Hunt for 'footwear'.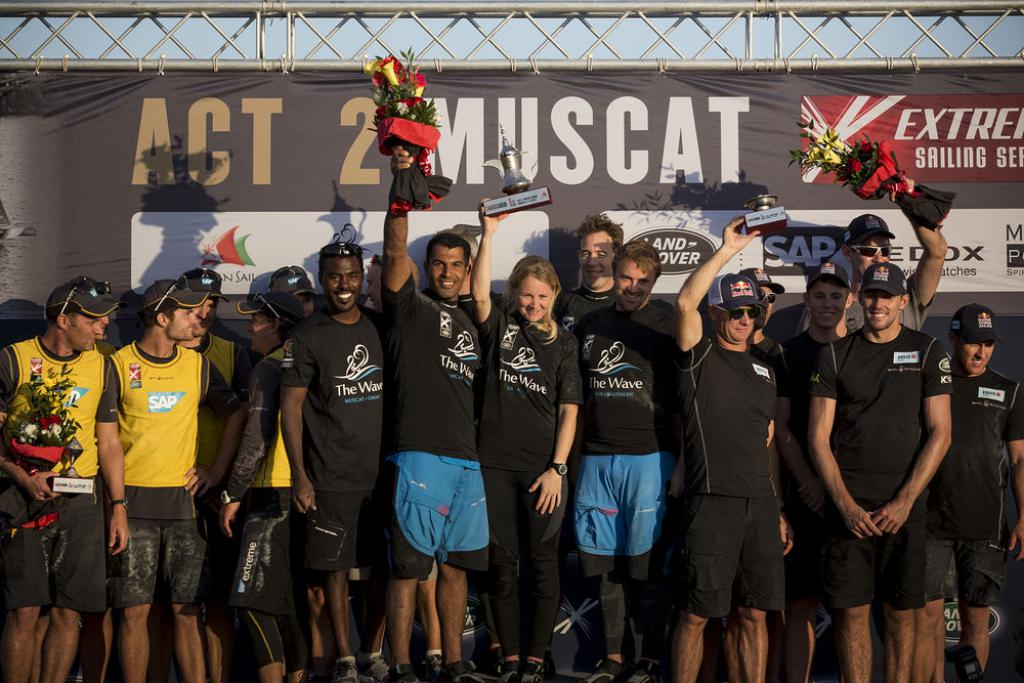
Hunted down at (424,655,439,682).
